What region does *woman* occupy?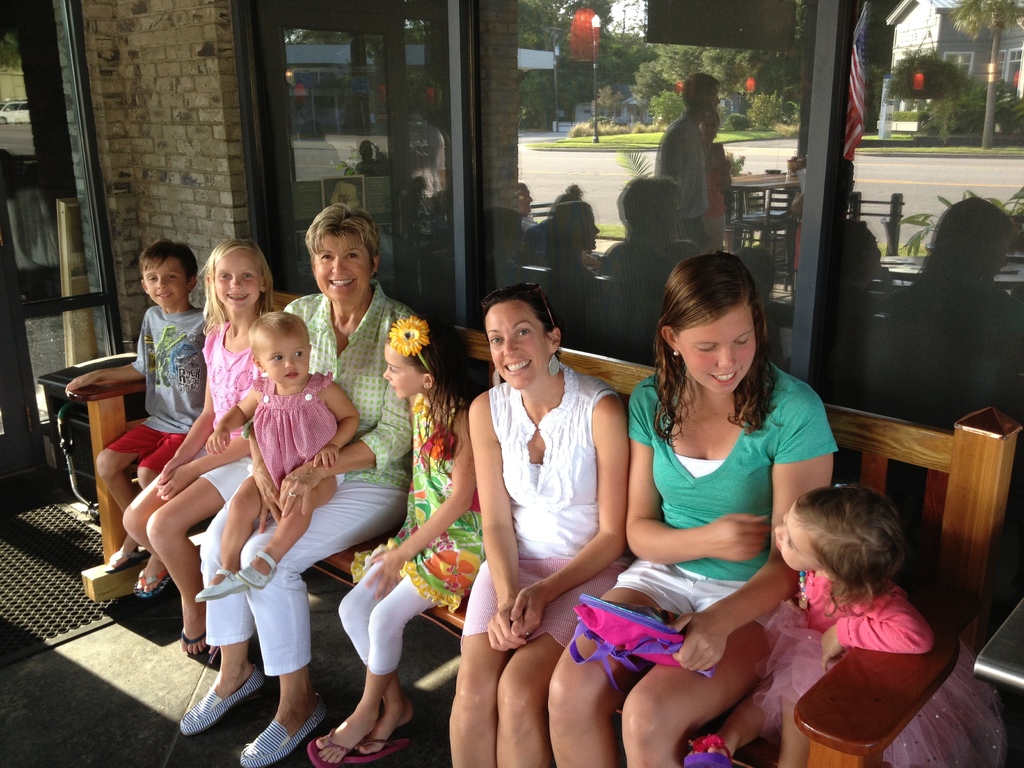
x1=168, y1=204, x2=427, y2=767.
